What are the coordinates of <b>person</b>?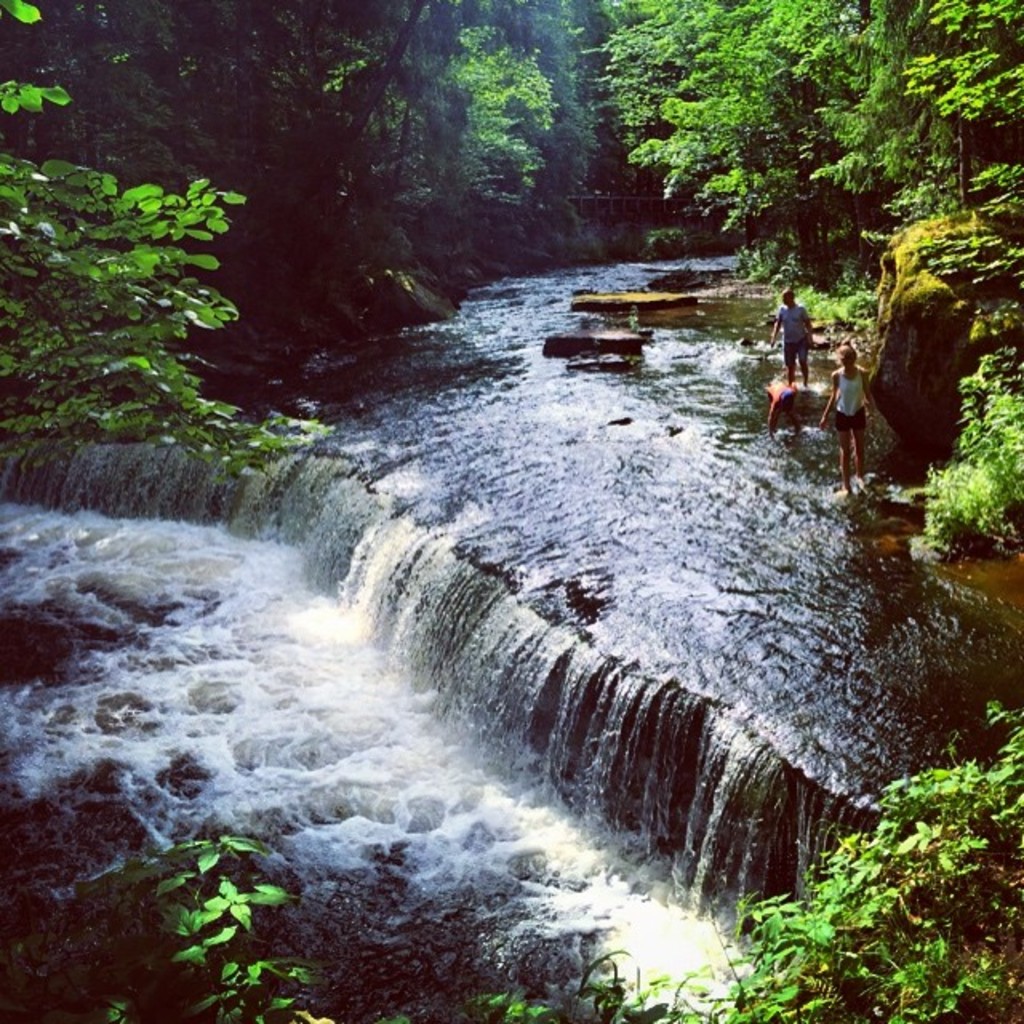
(766,290,811,382).
